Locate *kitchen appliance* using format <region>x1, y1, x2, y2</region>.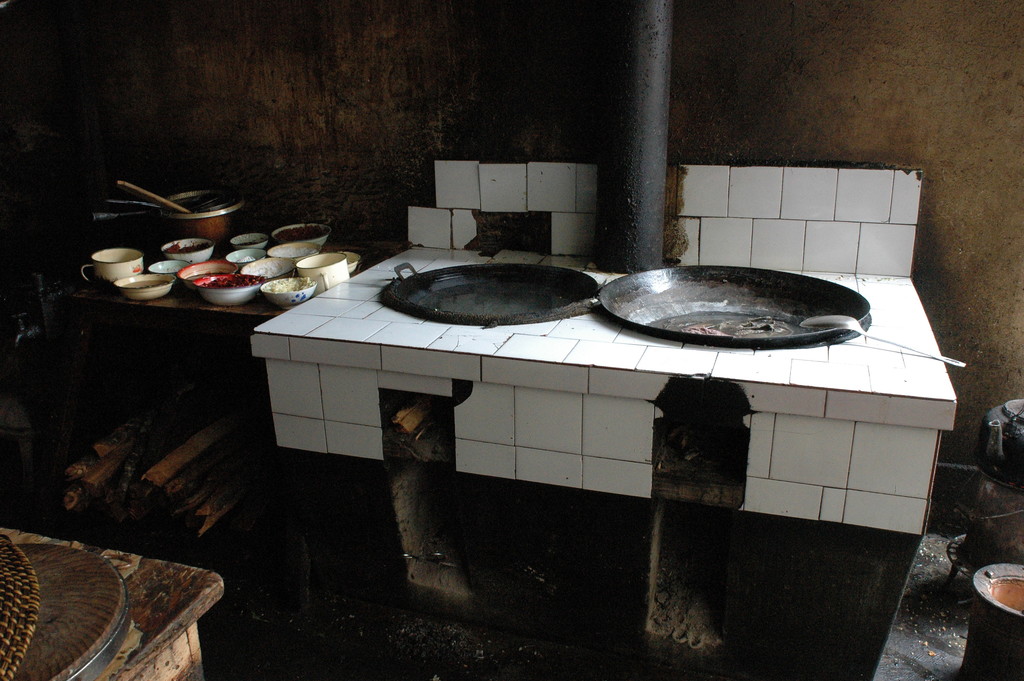
<region>380, 264, 600, 325</region>.
